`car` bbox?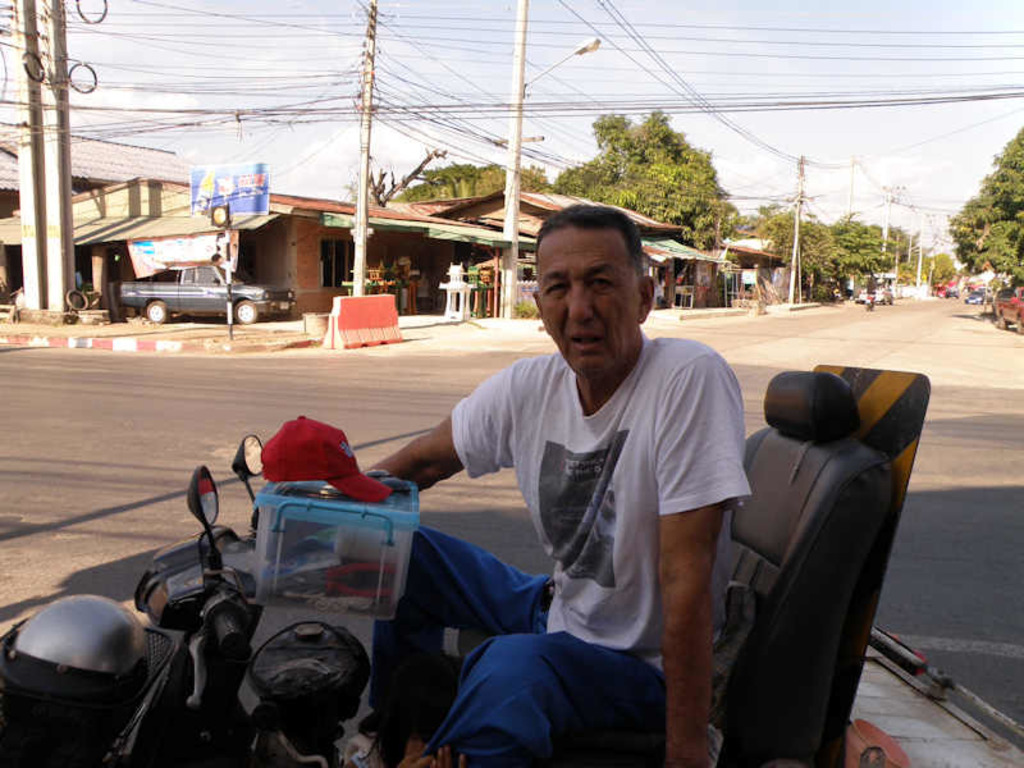
Rect(992, 282, 1023, 334)
